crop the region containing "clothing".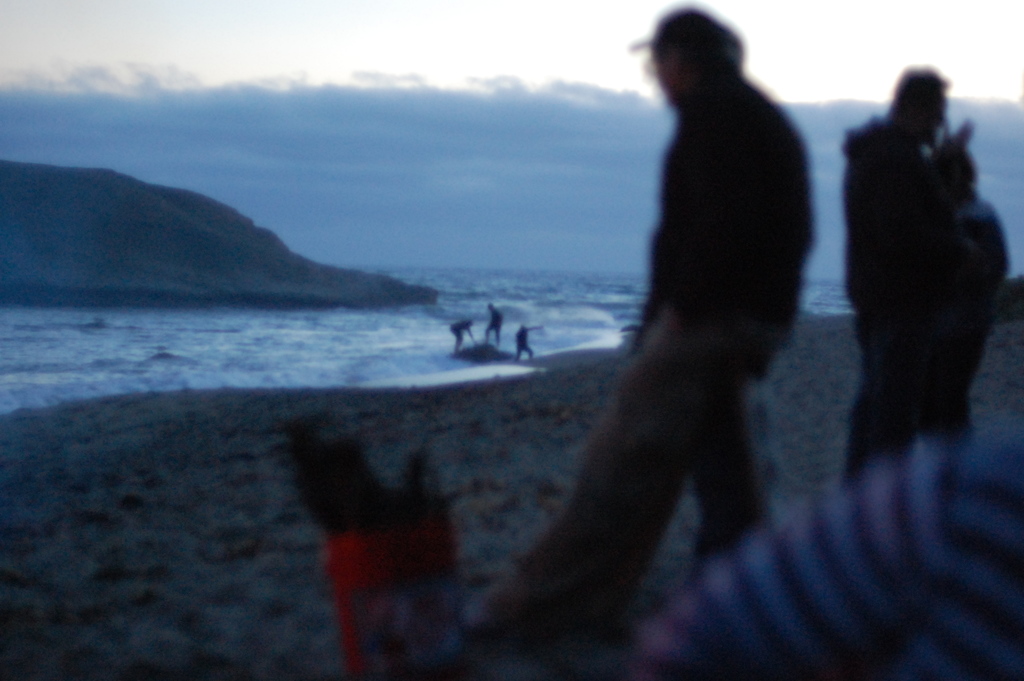
Crop region: detection(518, 327, 534, 361).
